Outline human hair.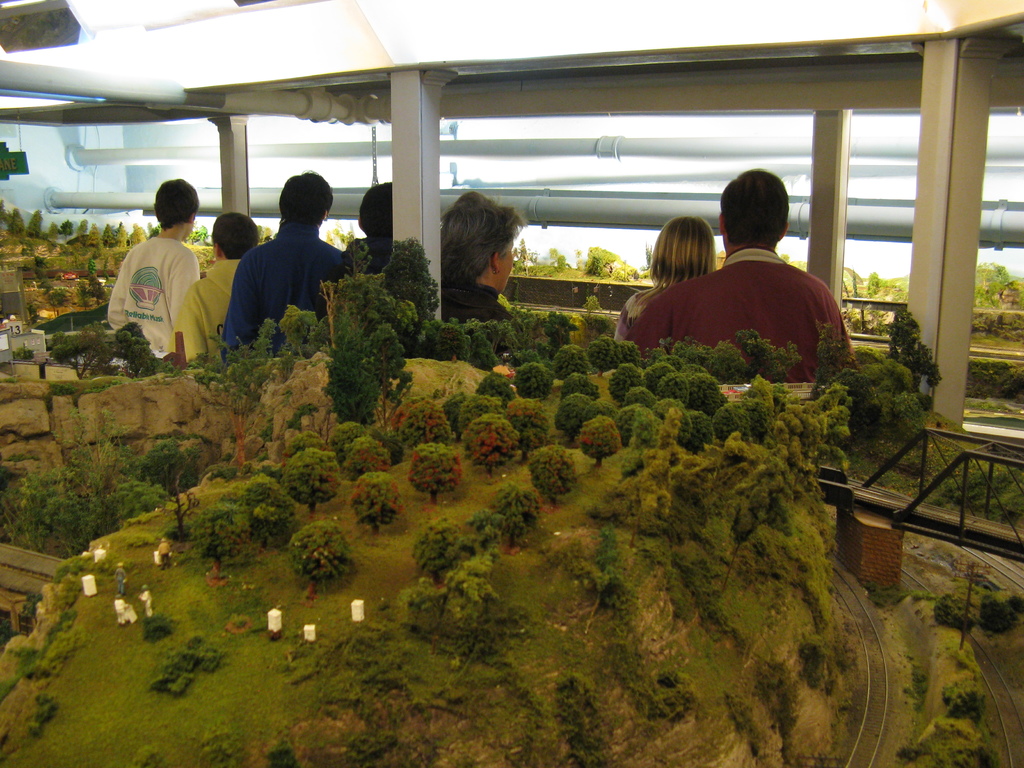
Outline: detection(358, 186, 392, 241).
